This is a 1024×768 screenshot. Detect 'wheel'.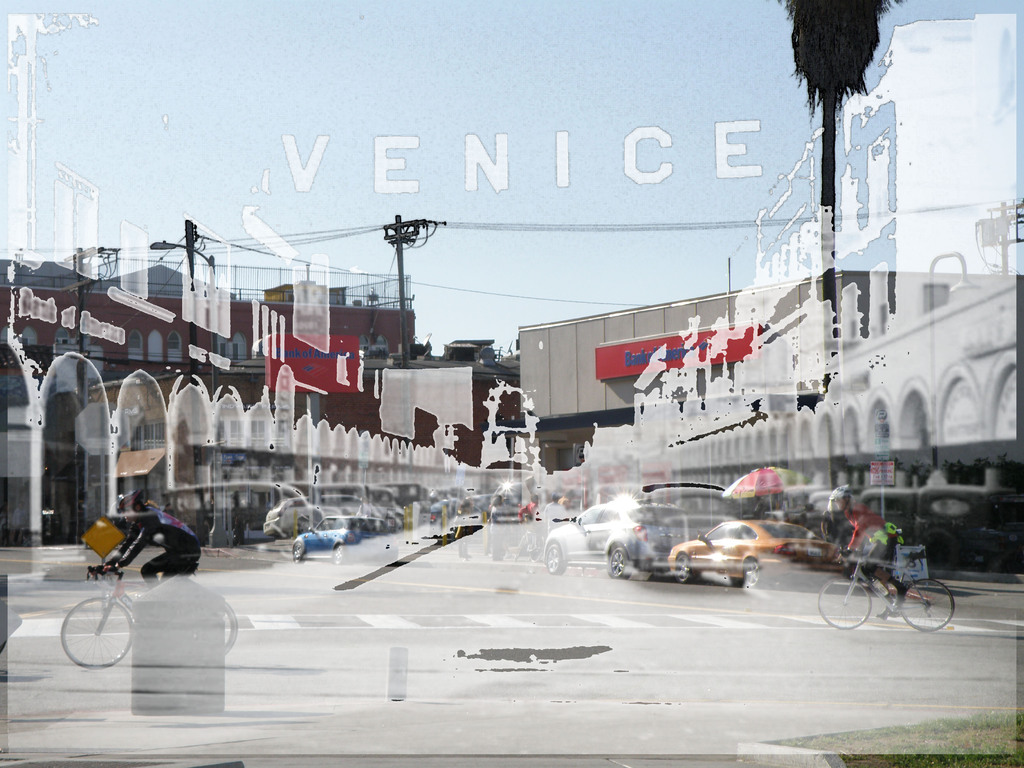
[292, 542, 303, 562].
